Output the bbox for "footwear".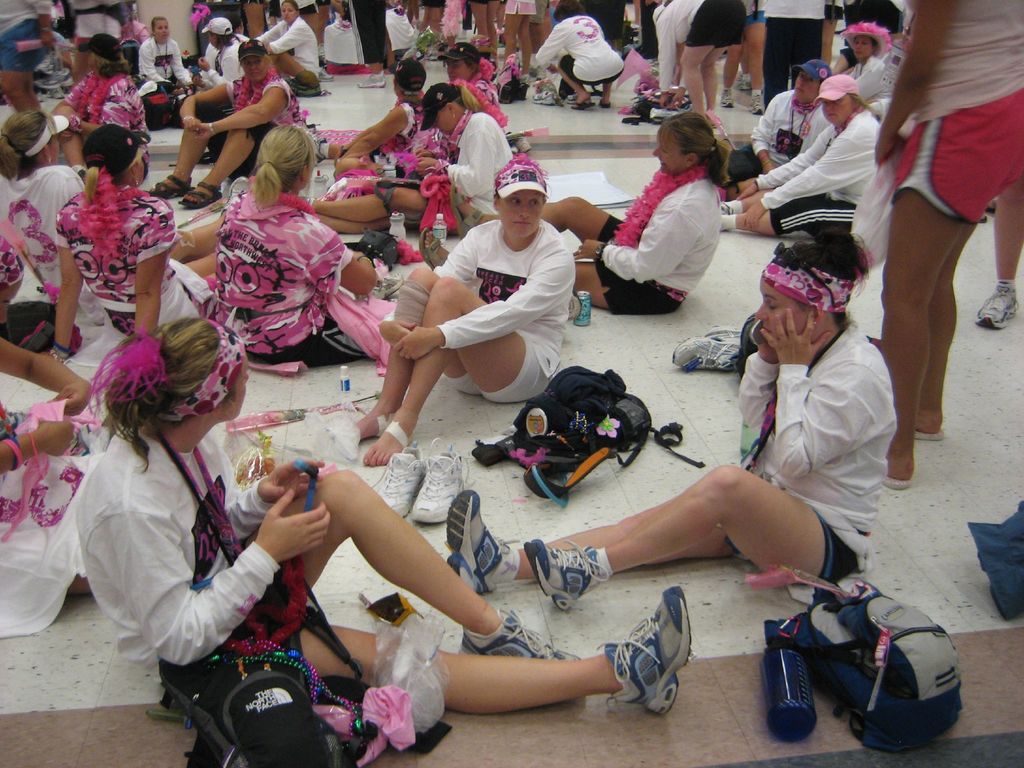
bbox(972, 281, 1020, 333).
